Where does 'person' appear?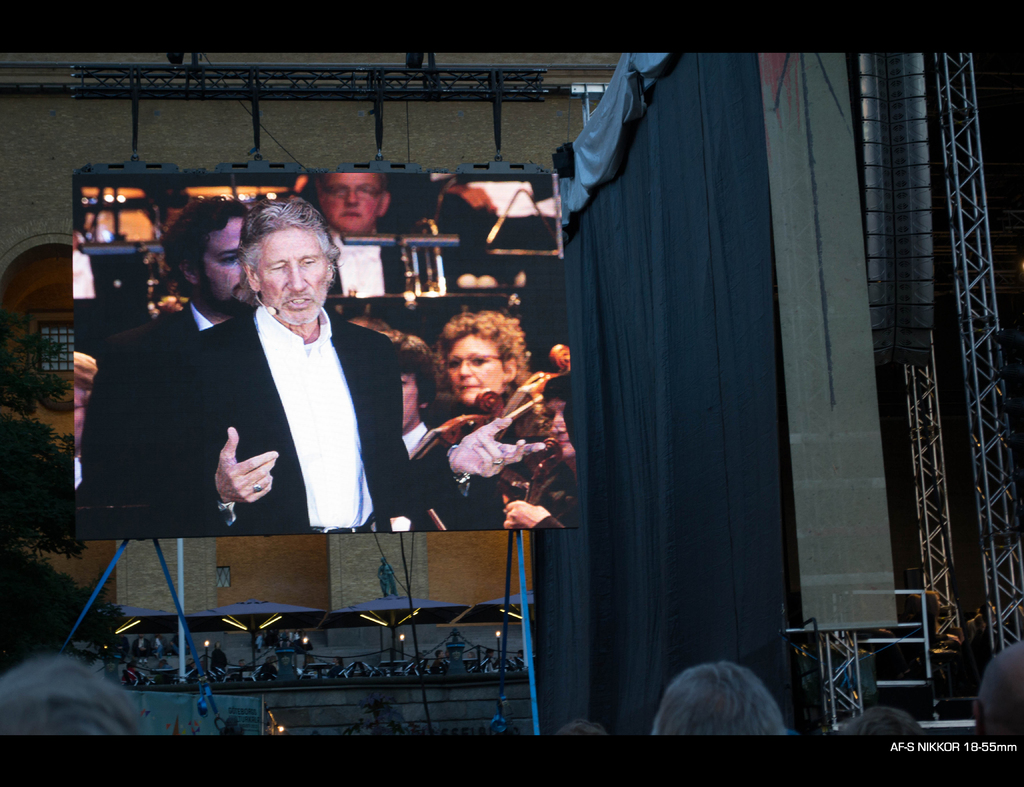
Appears at BBox(420, 304, 583, 521).
